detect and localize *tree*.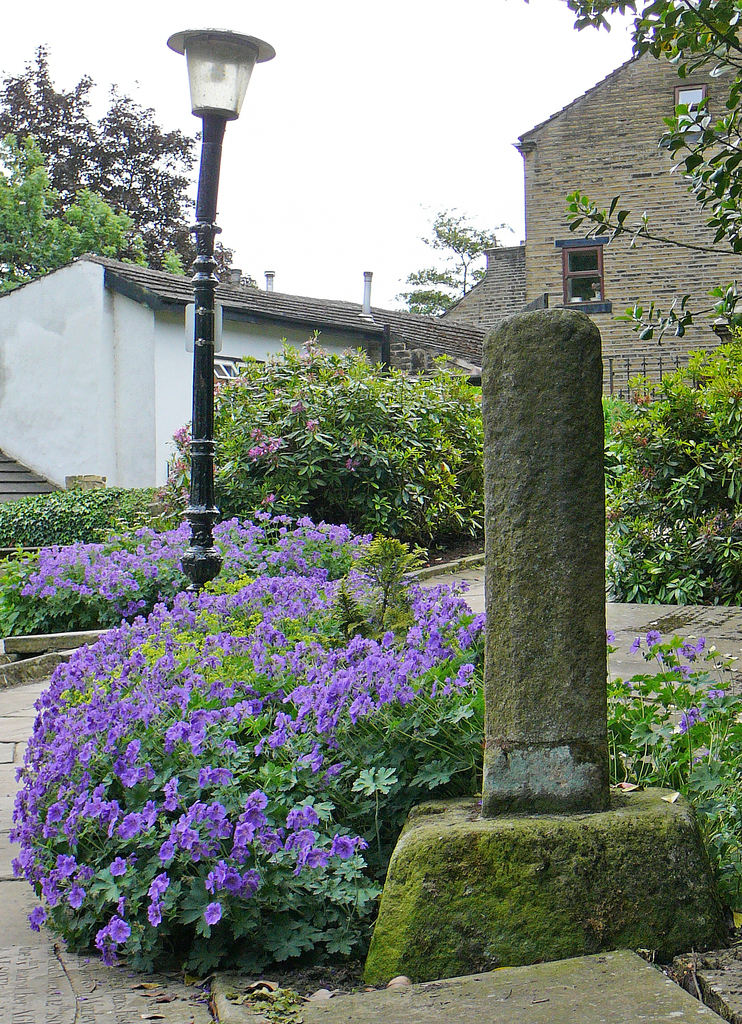
Localized at 517/0/741/357.
